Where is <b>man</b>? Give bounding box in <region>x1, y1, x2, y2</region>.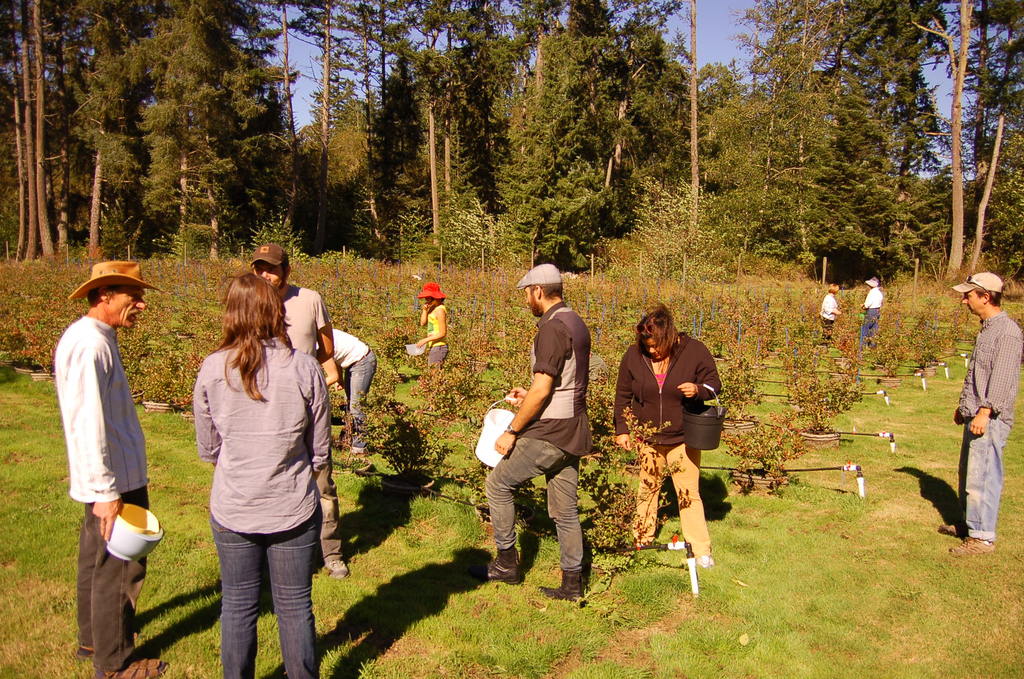
<region>859, 274, 881, 342</region>.
